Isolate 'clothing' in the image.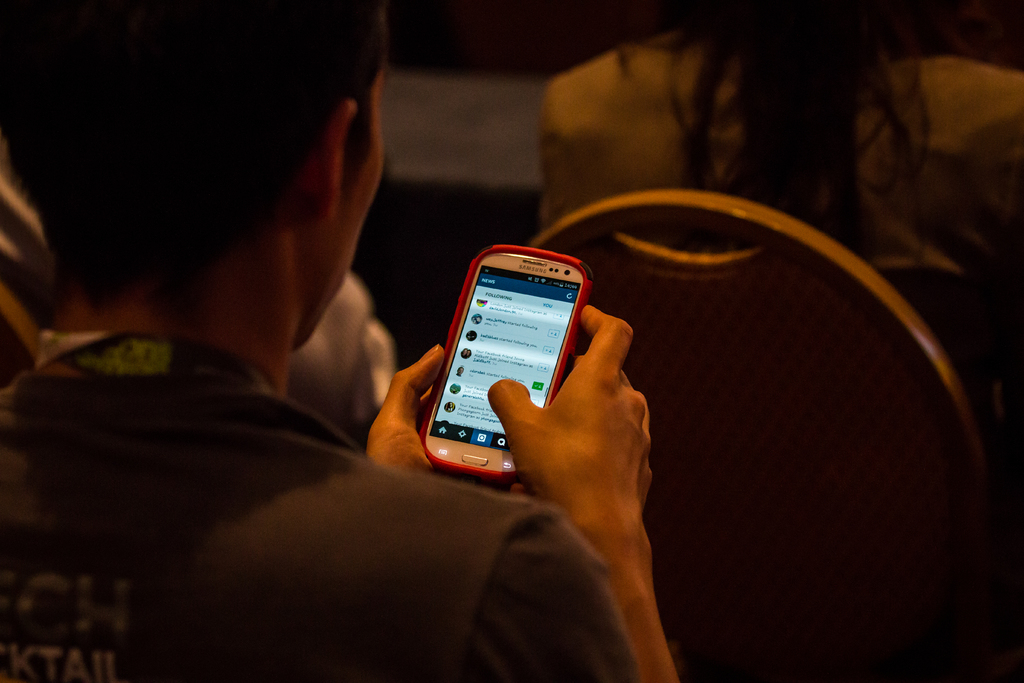
Isolated region: left=543, top=28, right=1023, bottom=296.
